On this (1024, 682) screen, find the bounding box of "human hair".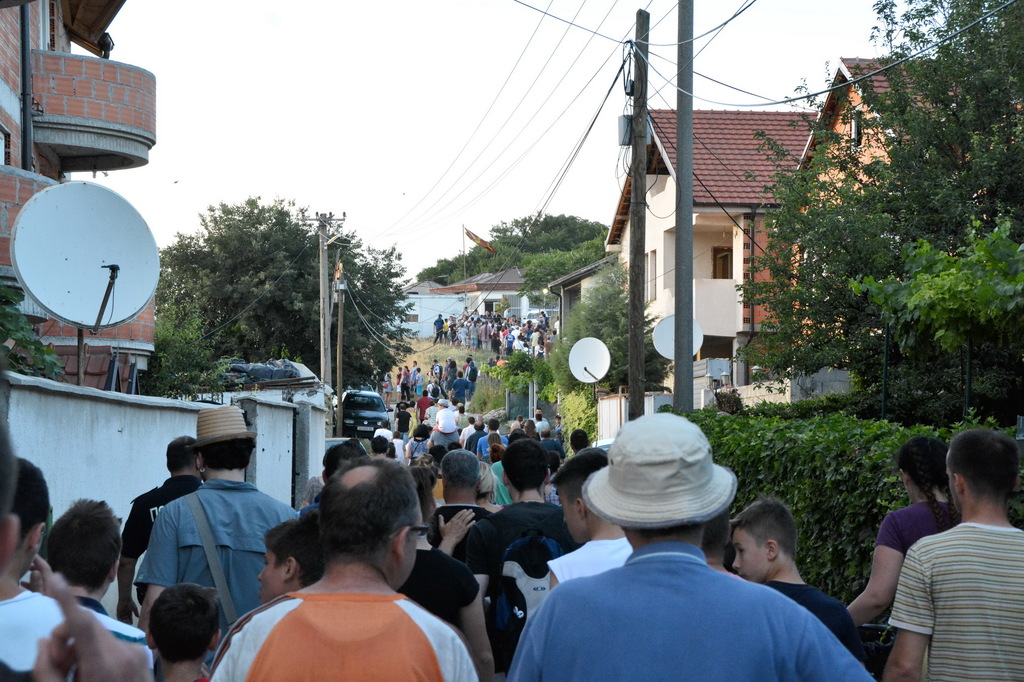
Bounding box: [310, 457, 426, 555].
